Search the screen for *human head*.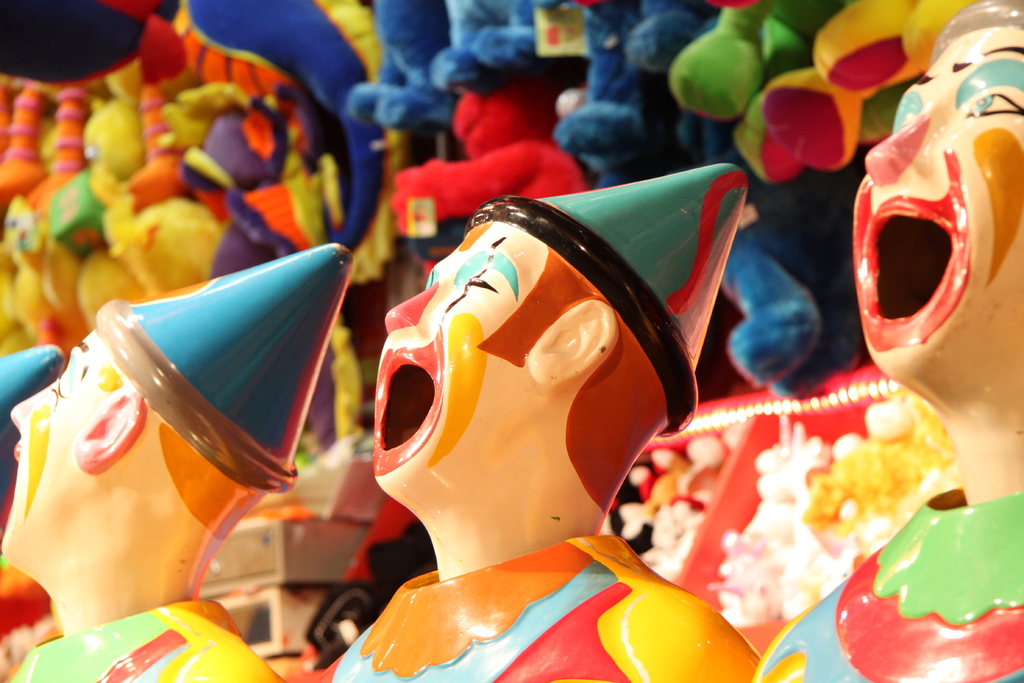
Found at locate(0, 241, 351, 593).
